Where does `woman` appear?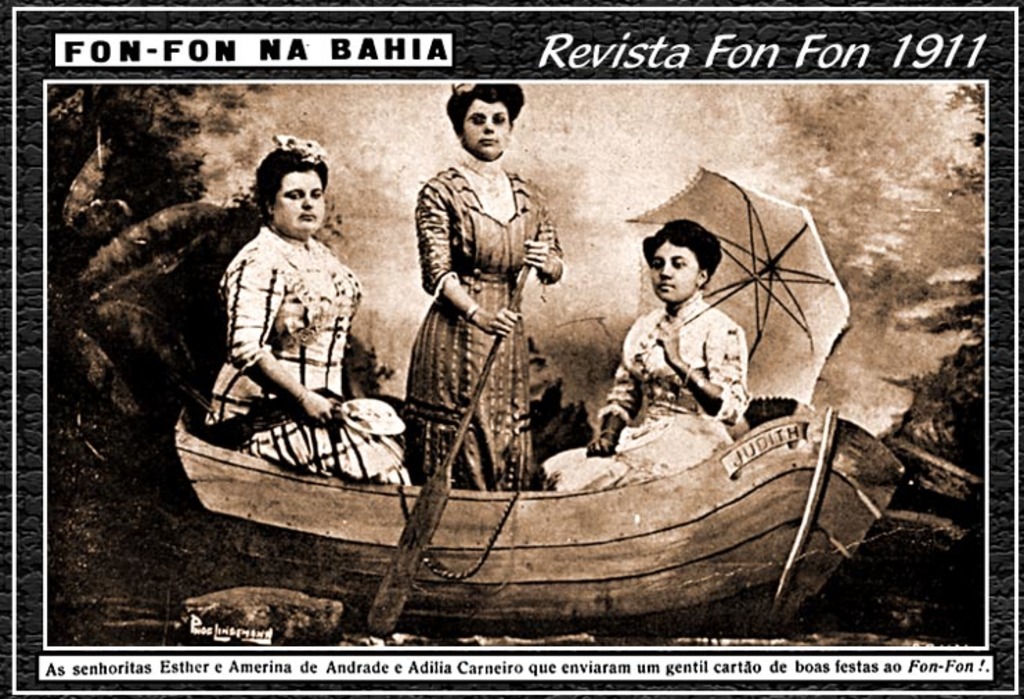
Appears at [400, 82, 566, 483].
